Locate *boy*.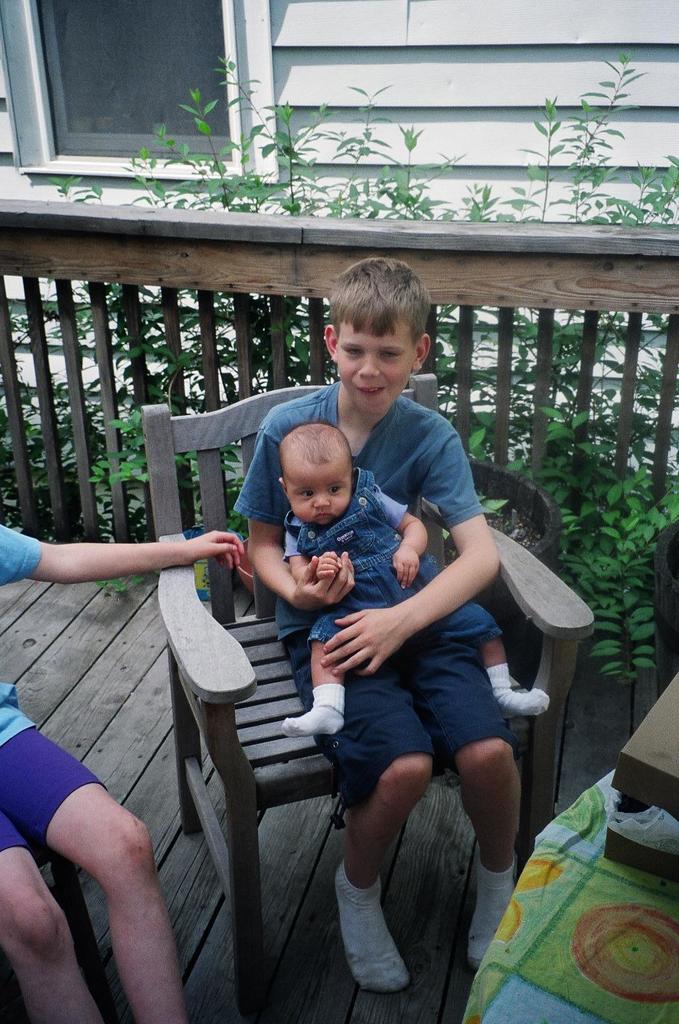
Bounding box: <region>235, 257, 521, 990</region>.
